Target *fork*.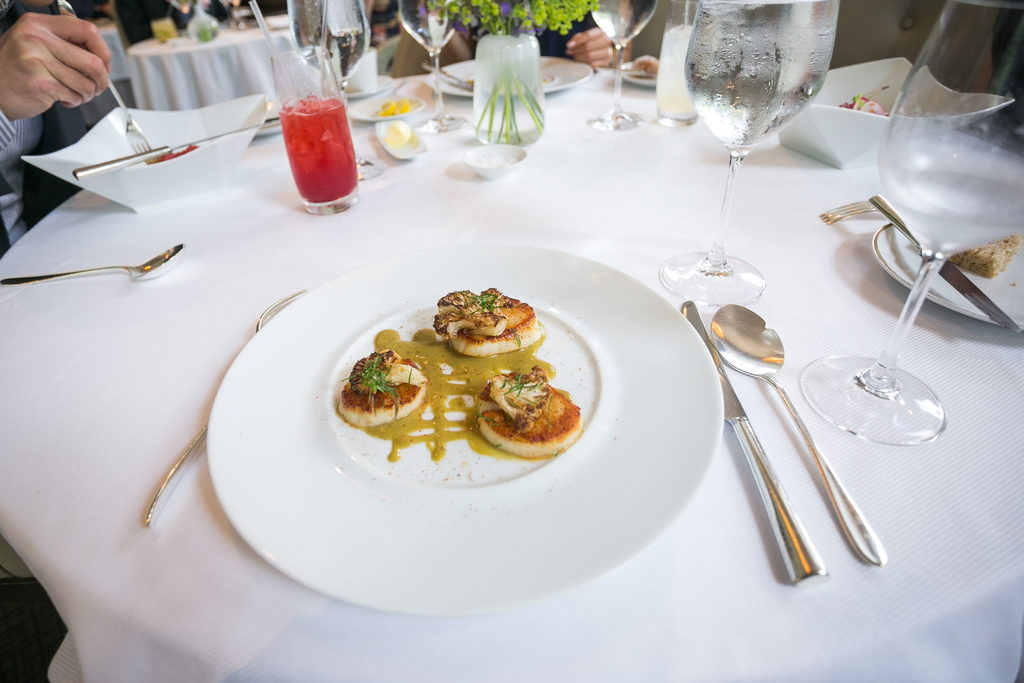
Target region: <box>145,288,310,529</box>.
